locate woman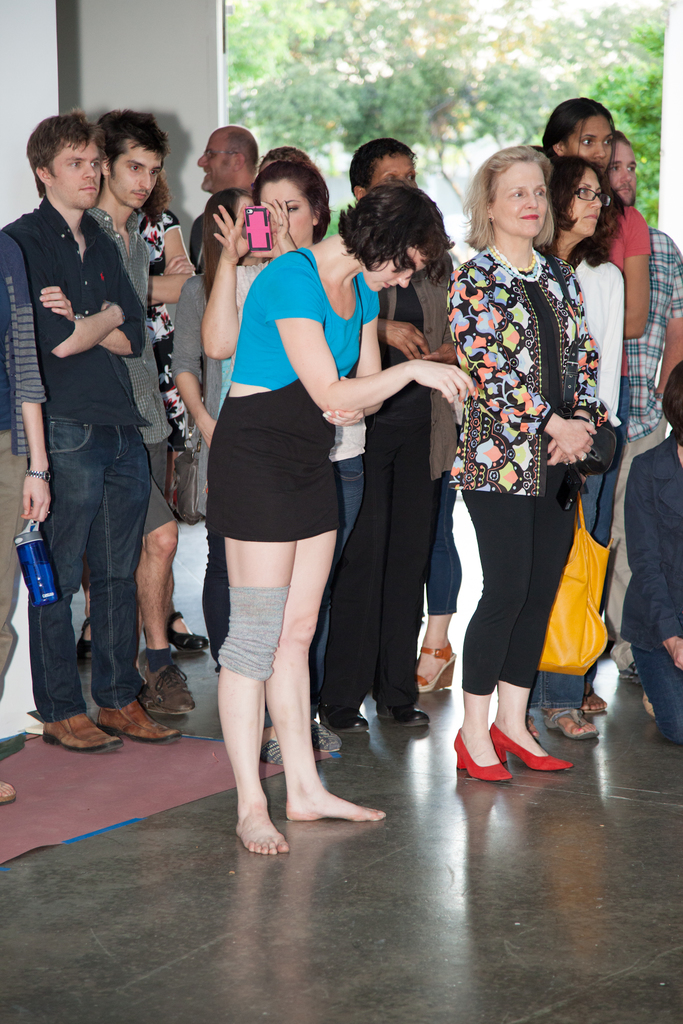
[621,357,682,749]
